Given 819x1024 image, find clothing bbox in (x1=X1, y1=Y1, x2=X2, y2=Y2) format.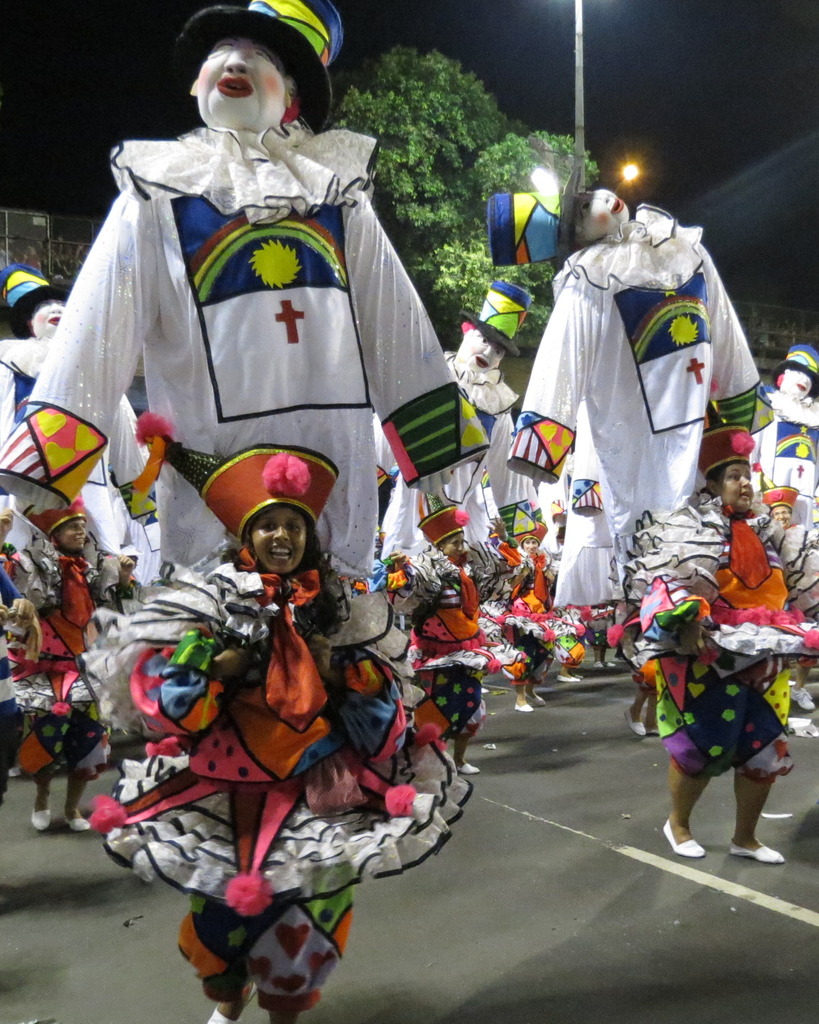
(x1=0, y1=414, x2=135, y2=595).
